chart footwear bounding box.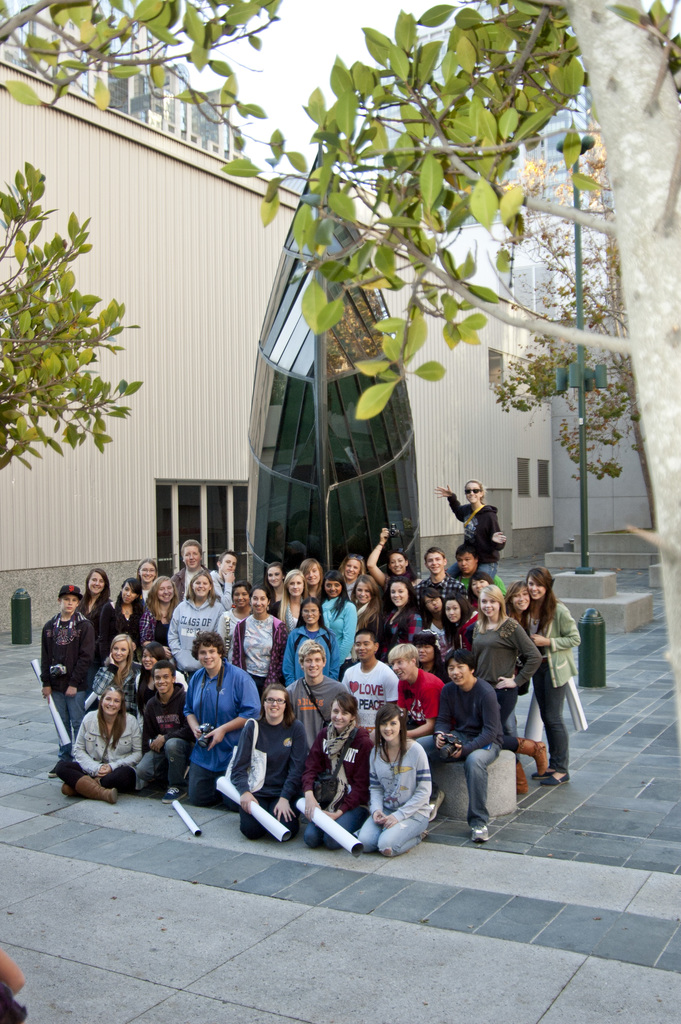
Charted: x1=47, y1=760, x2=68, y2=779.
